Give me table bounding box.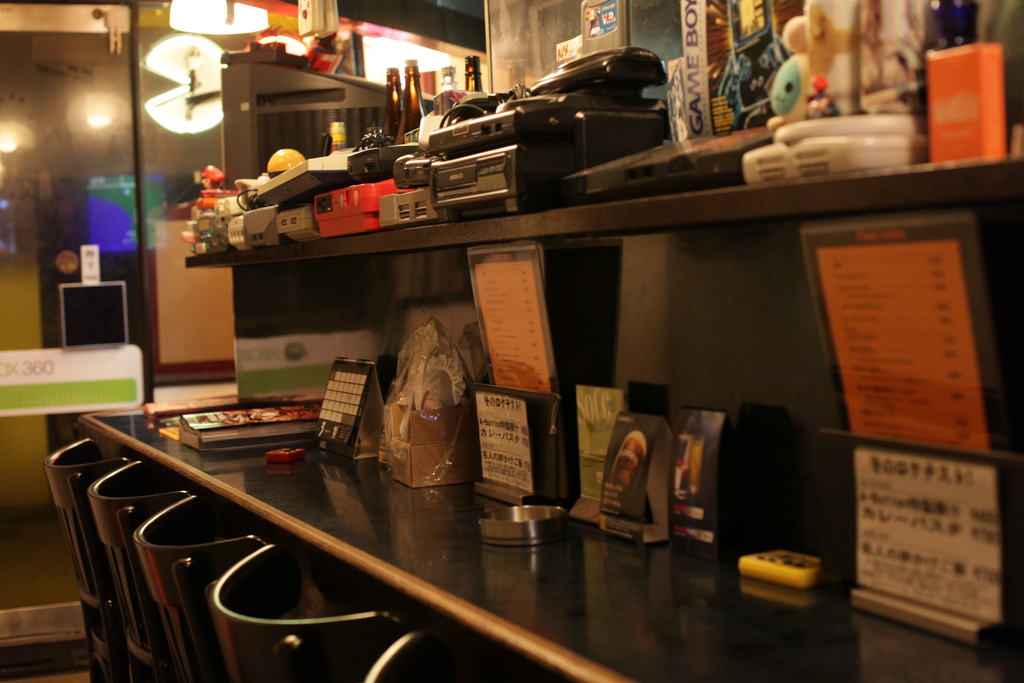
region(35, 418, 803, 675).
